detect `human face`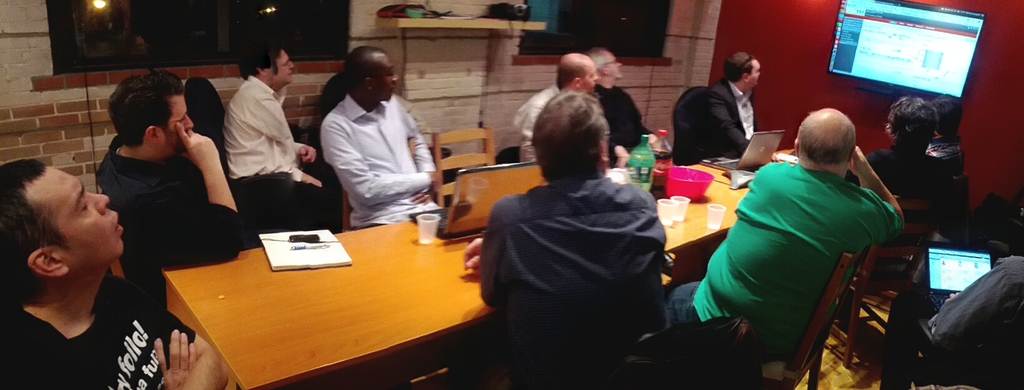
(751,65,760,86)
